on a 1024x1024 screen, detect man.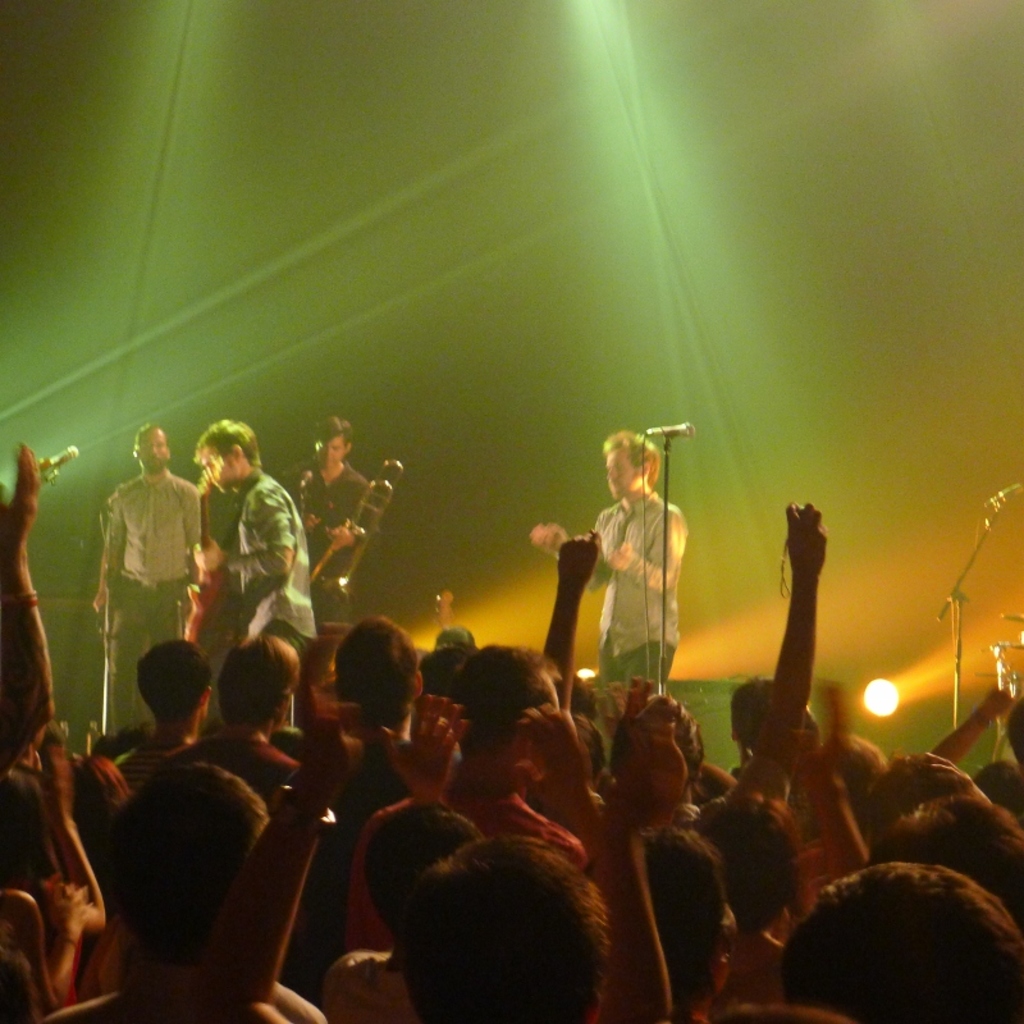
[282,421,371,617].
